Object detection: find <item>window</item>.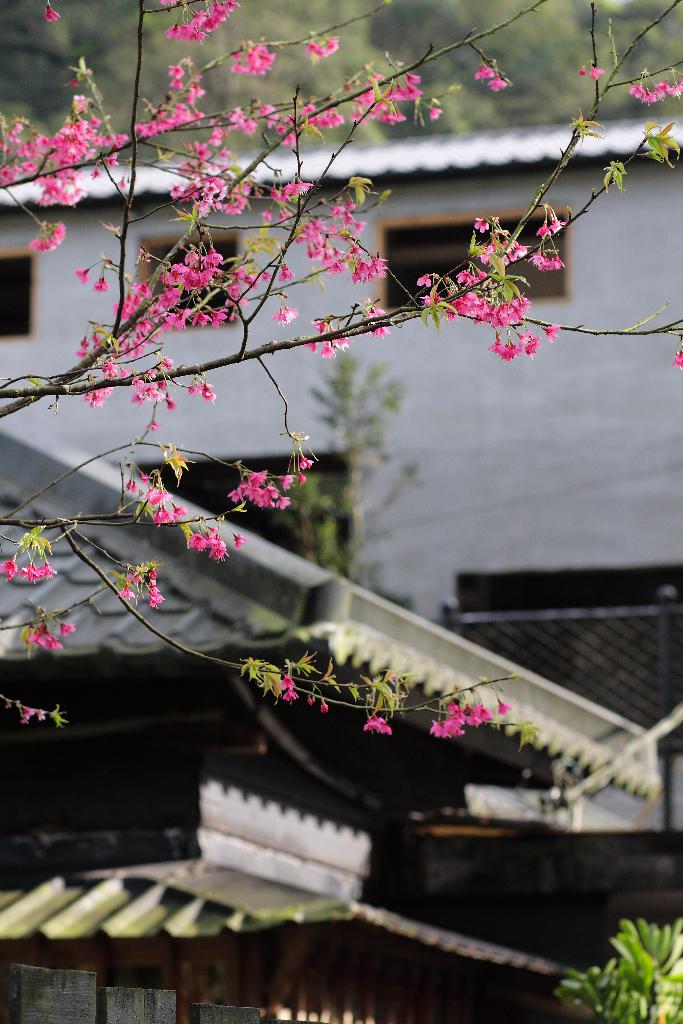
x1=378, y1=207, x2=569, y2=311.
